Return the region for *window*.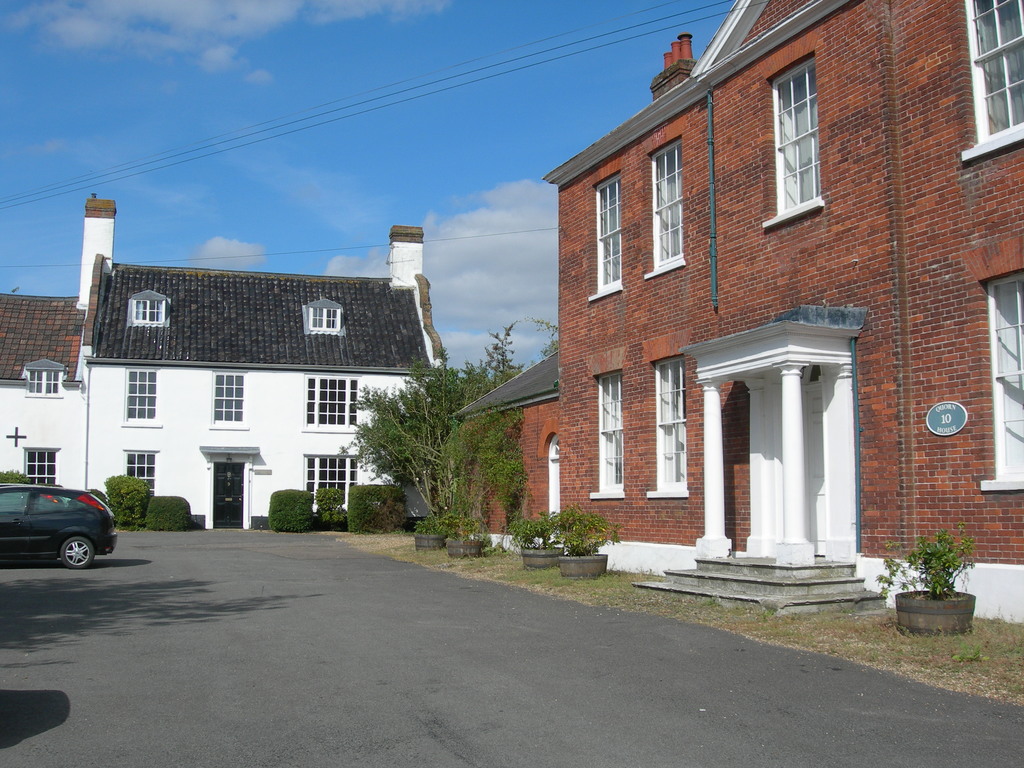
303 372 364 432.
